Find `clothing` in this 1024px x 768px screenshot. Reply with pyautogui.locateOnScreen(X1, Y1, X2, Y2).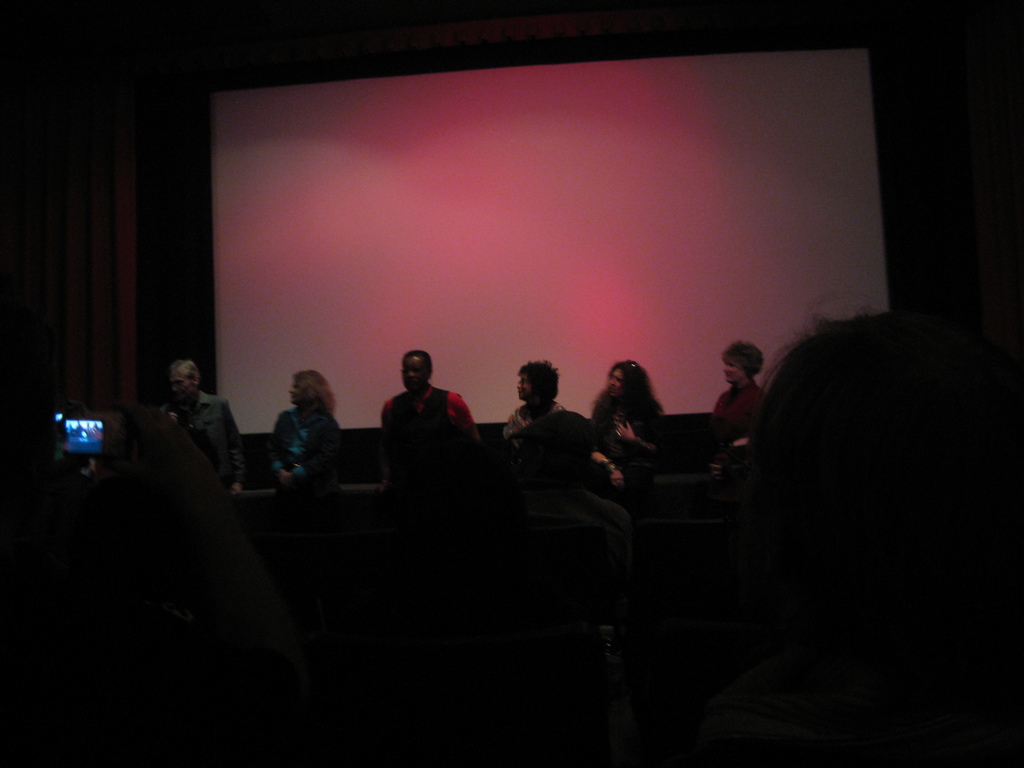
pyautogui.locateOnScreen(590, 401, 668, 478).
